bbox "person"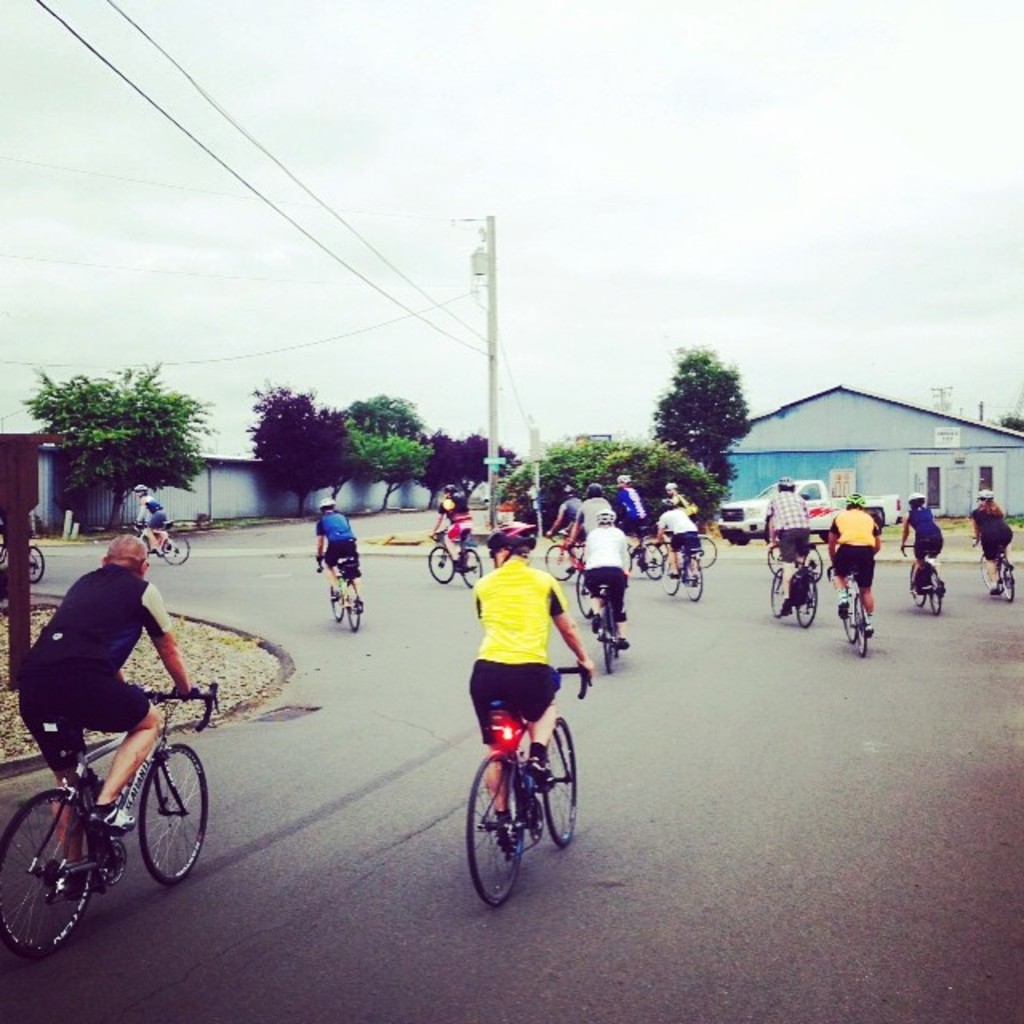
x1=898, y1=494, x2=942, y2=597
